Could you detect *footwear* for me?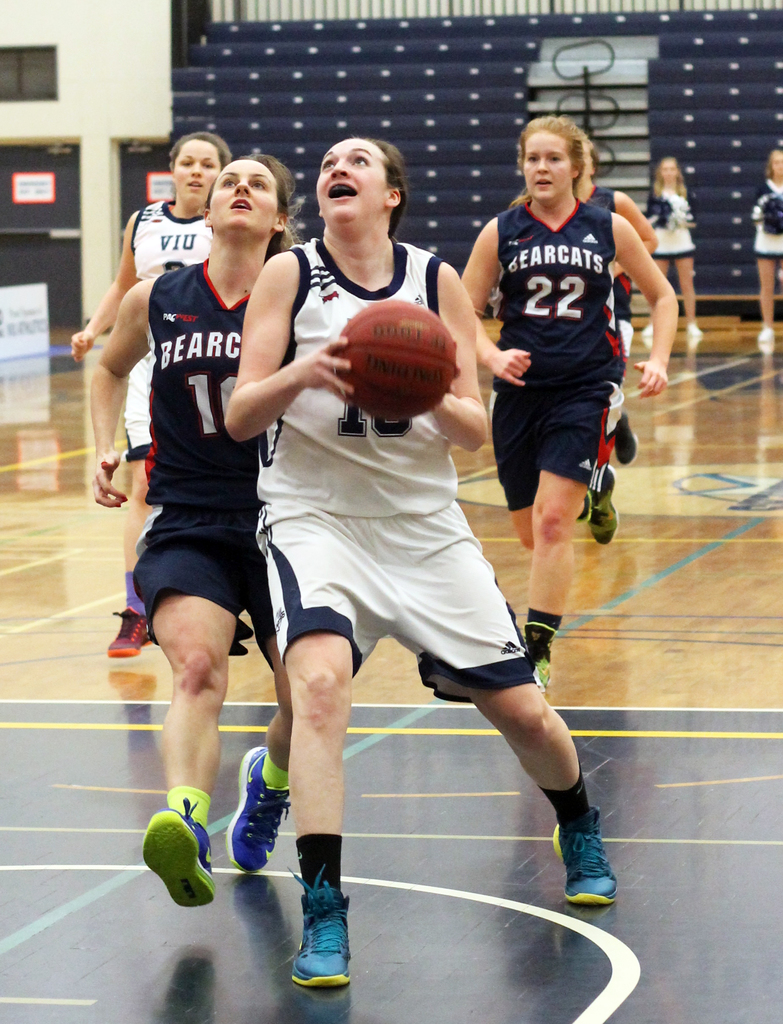
Detection result: left=756, top=323, right=775, bottom=340.
